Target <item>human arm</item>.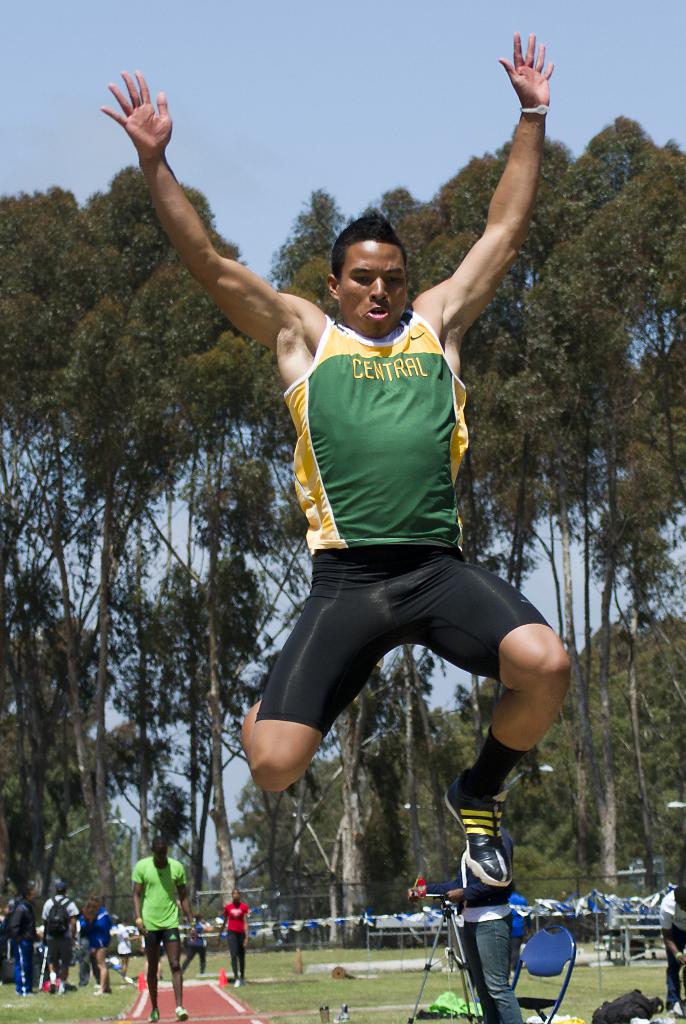
Target region: x1=215, y1=902, x2=227, y2=951.
